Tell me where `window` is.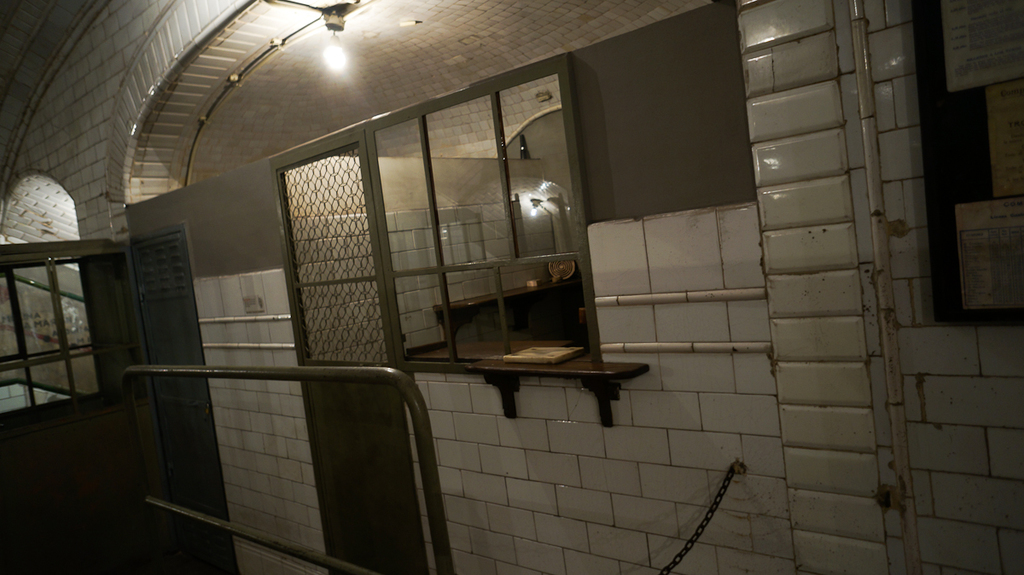
`window` is at x1=0 y1=236 x2=151 y2=440.
